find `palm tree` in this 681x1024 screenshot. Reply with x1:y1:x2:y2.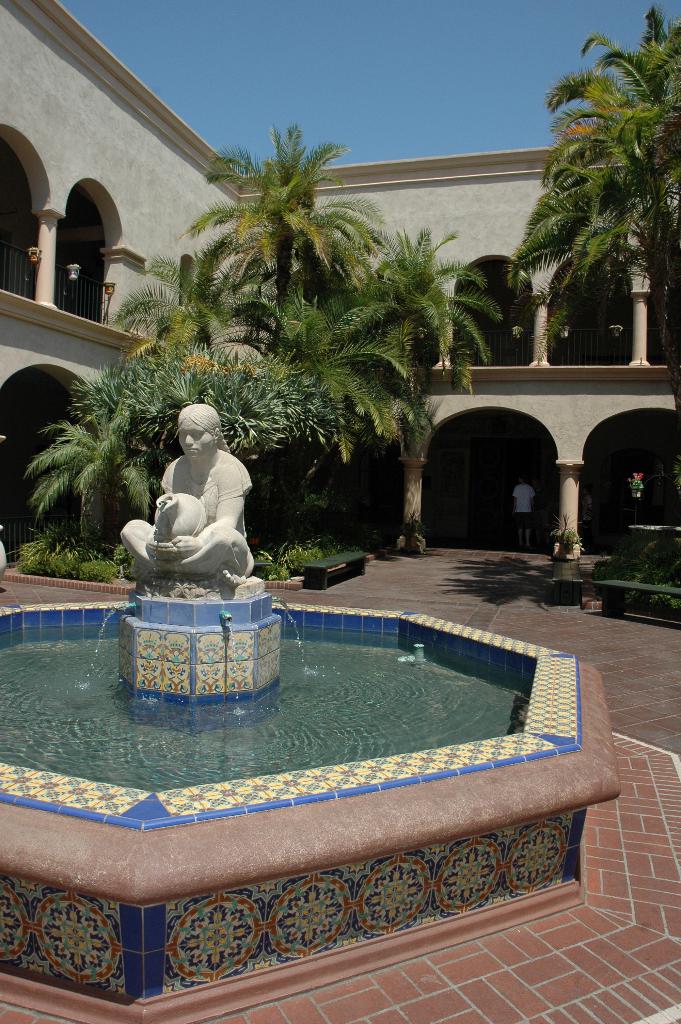
350:237:497:541.
